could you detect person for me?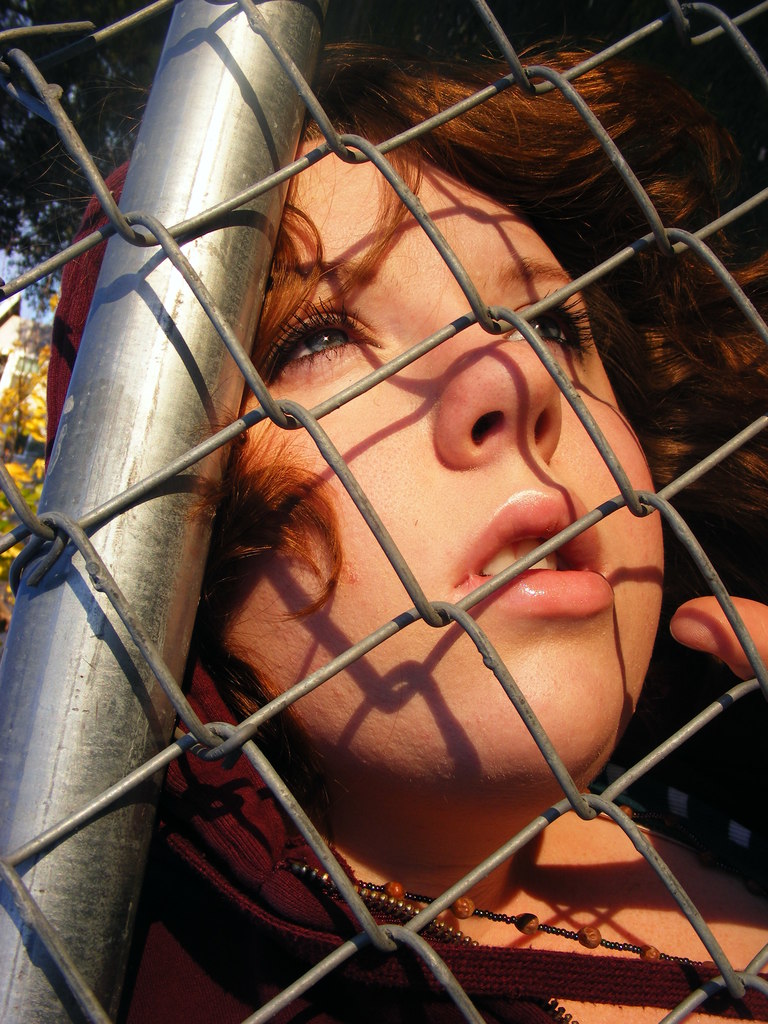
Detection result: {"left": 0, "top": 3, "right": 767, "bottom": 1020}.
